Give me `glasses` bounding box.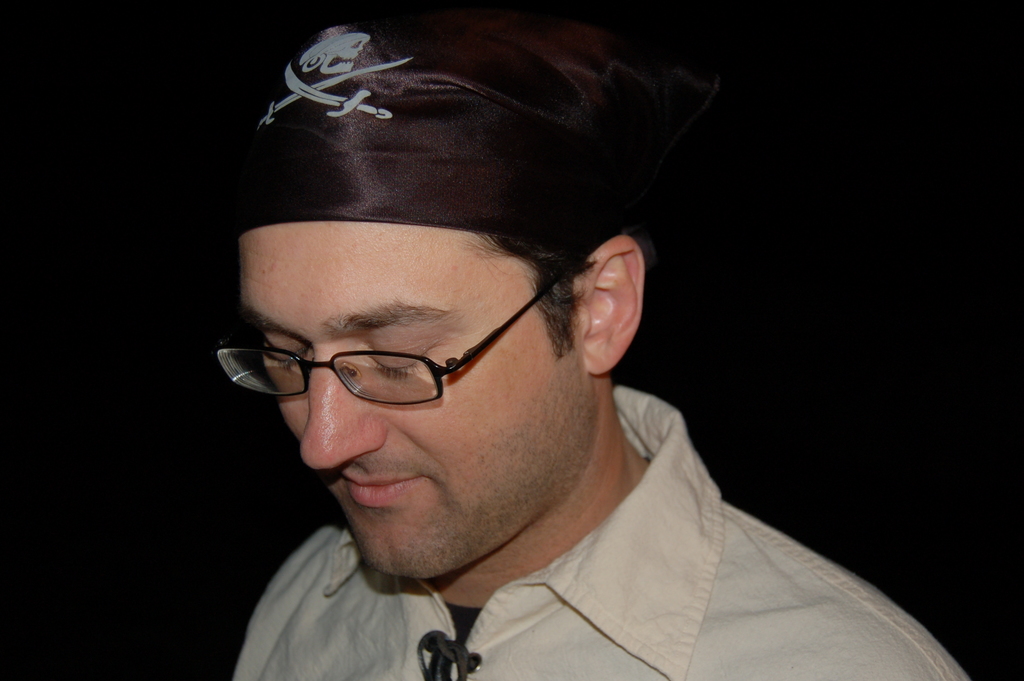
rect(209, 313, 550, 421).
